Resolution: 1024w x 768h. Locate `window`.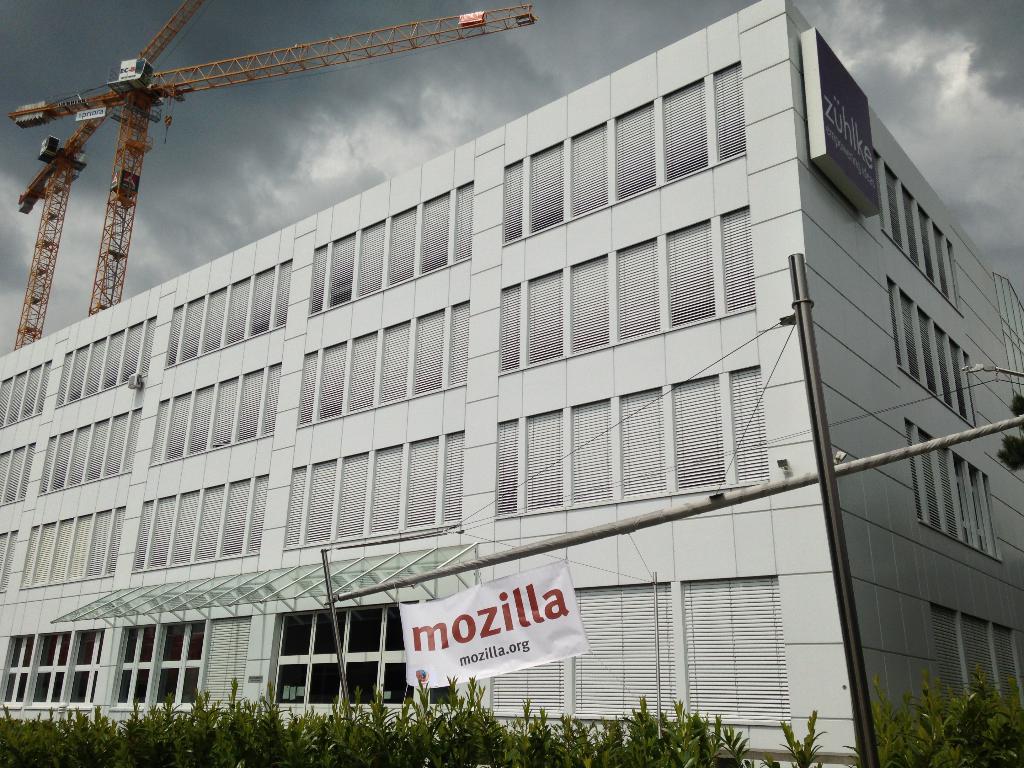
x1=439 y1=431 x2=465 y2=529.
